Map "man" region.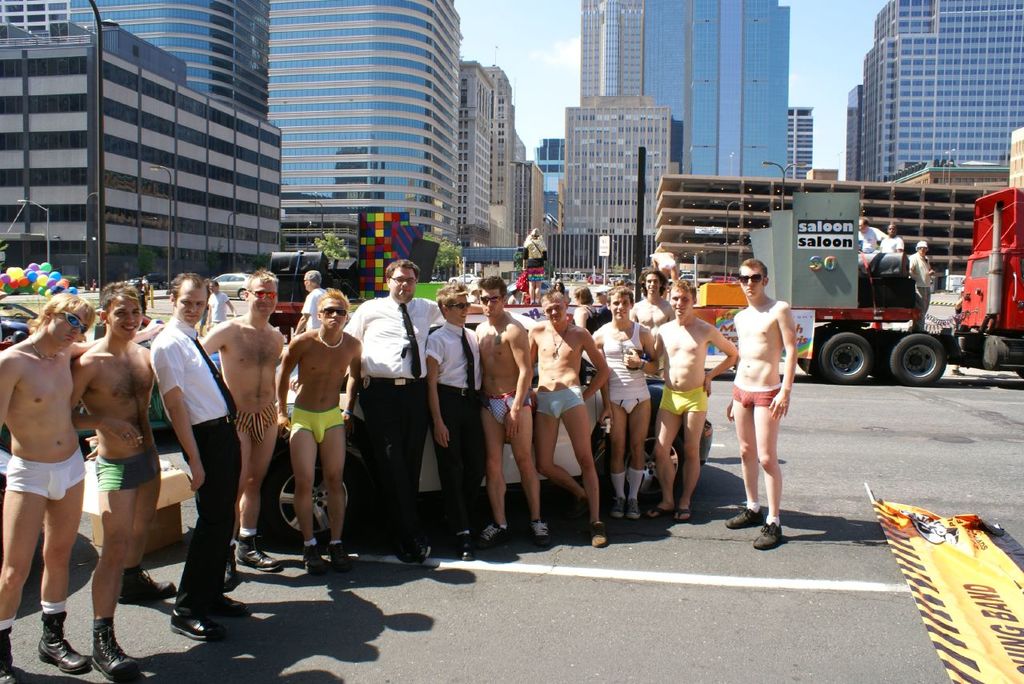
Mapped to {"left": 135, "top": 286, "right": 151, "bottom": 313}.
